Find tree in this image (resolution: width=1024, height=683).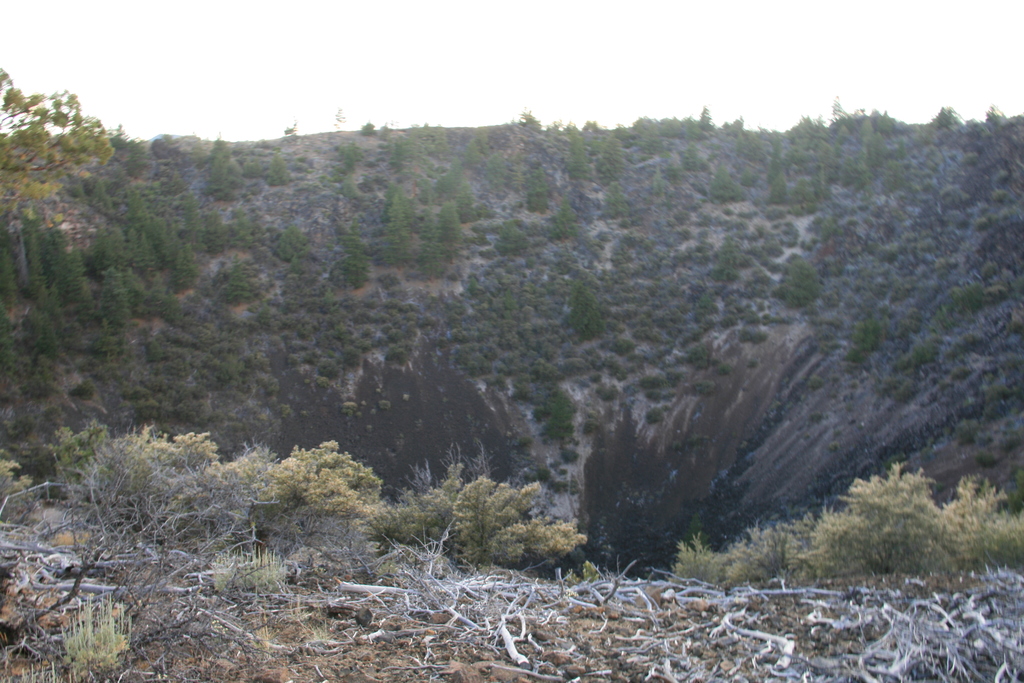
bbox=(860, 307, 882, 358).
